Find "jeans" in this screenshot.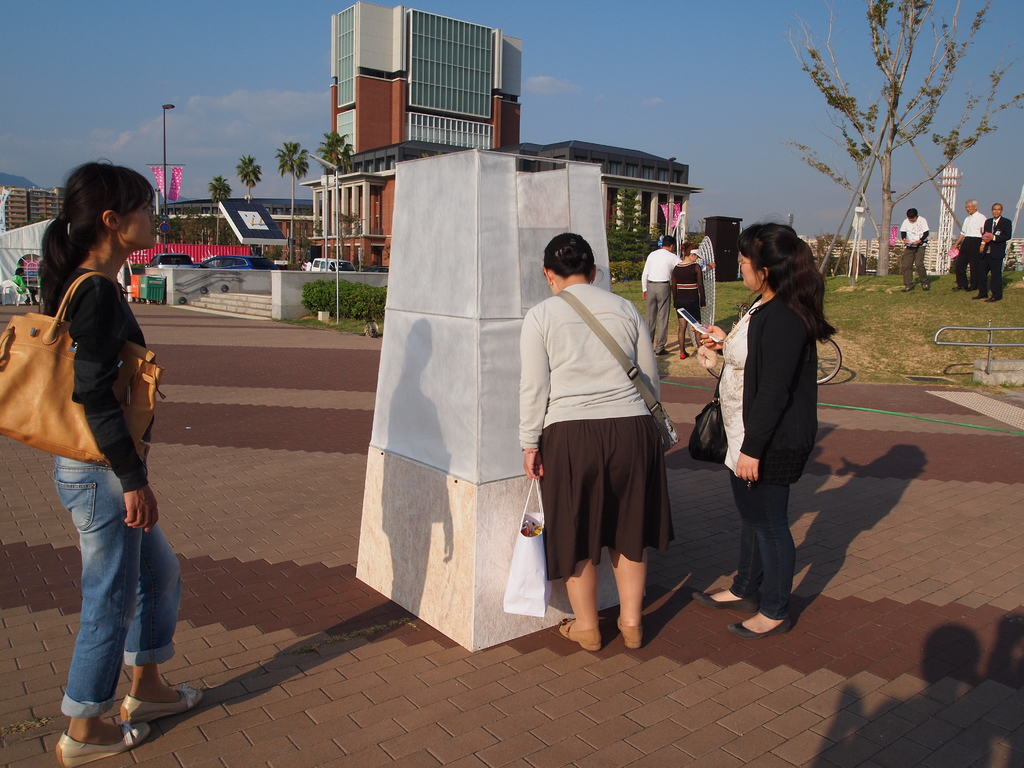
The bounding box for "jeans" is [728, 461, 801, 618].
